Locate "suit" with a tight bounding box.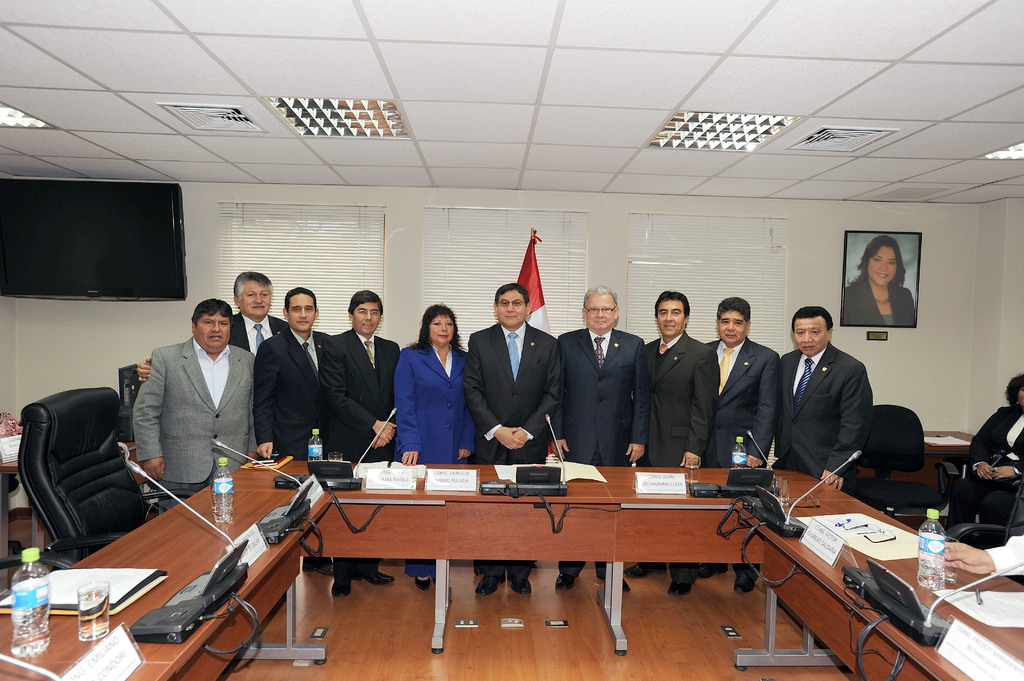
{"left": 559, "top": 328, "right": 643, "bottom": 581}.
